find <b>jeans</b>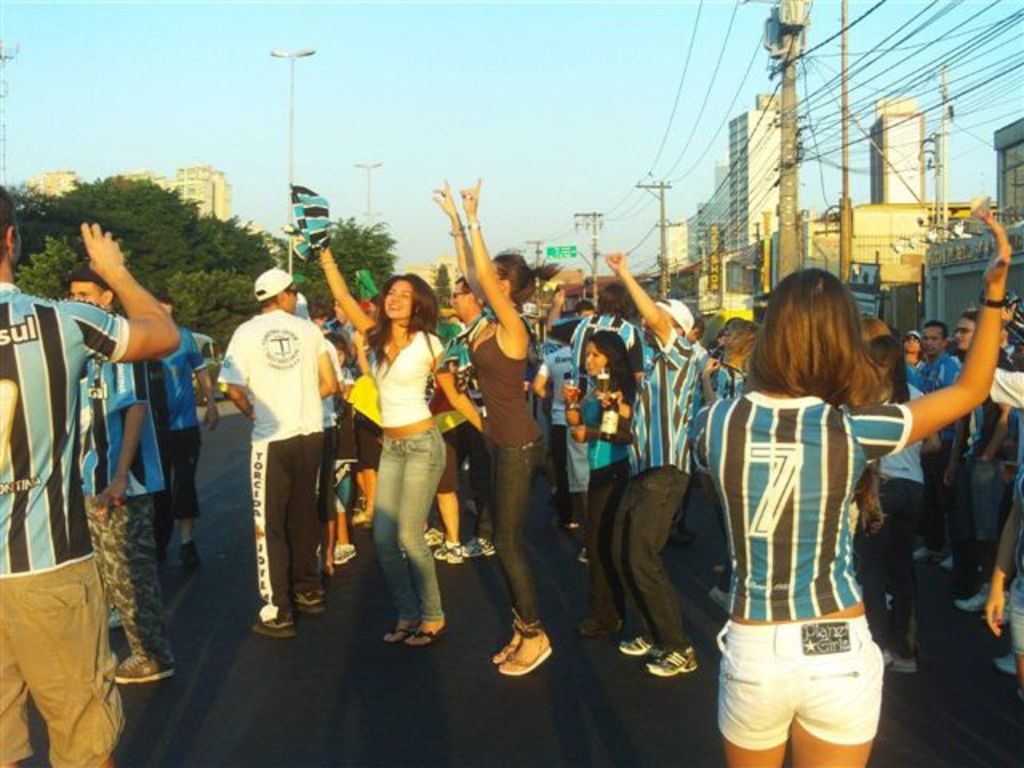
Rect(861, 478, 922, 650)
